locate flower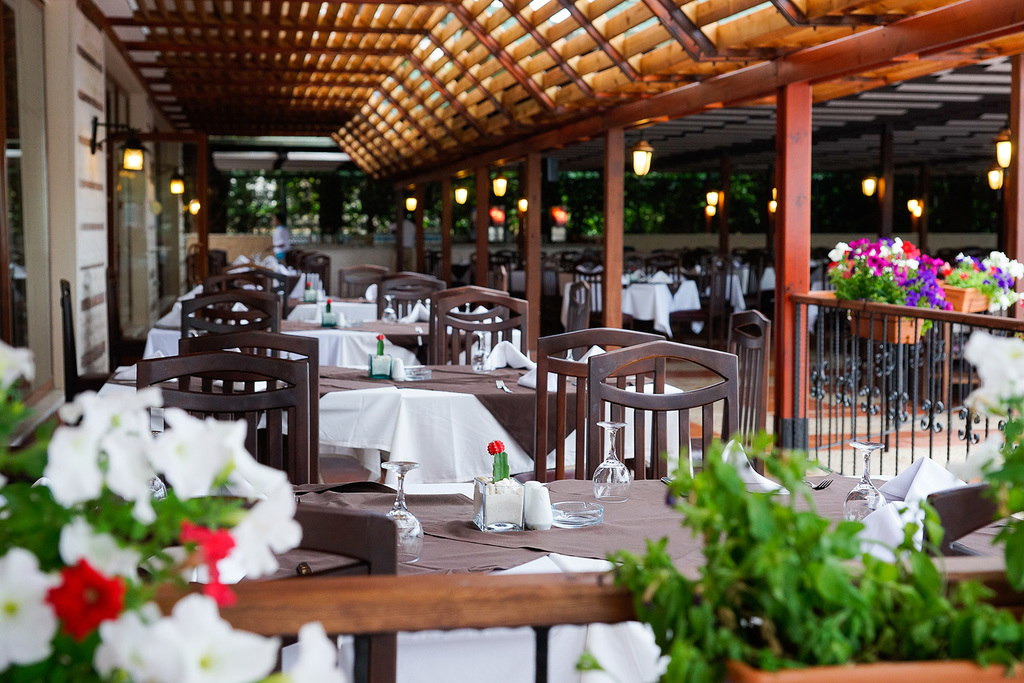
left=0, top=339, right=33, bottom=391
